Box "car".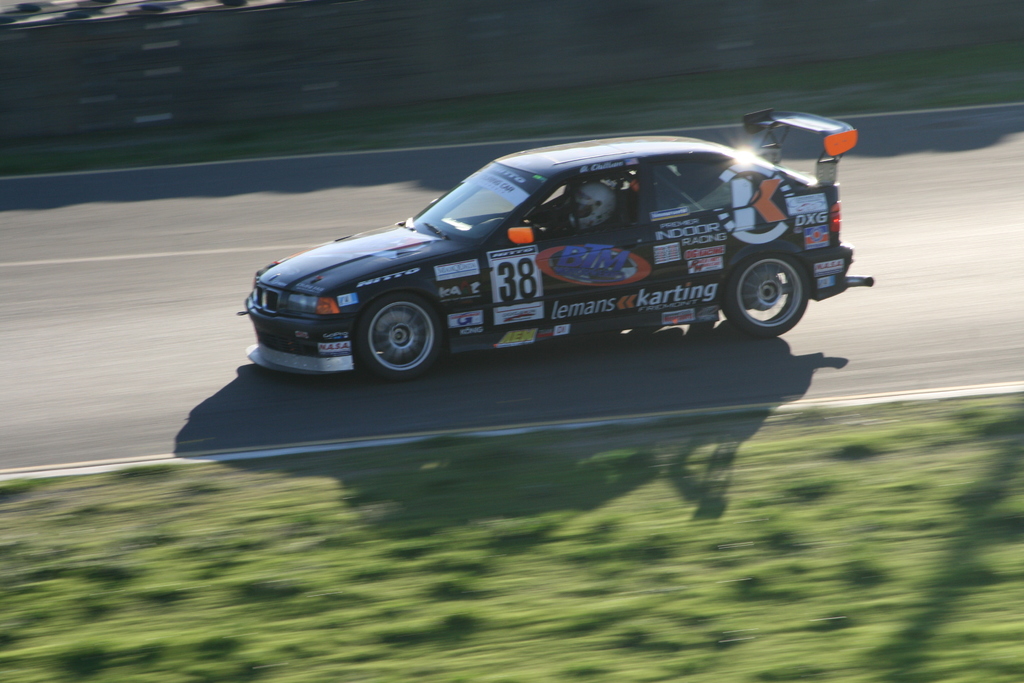
bbox=(240, 112, 883, 393).
